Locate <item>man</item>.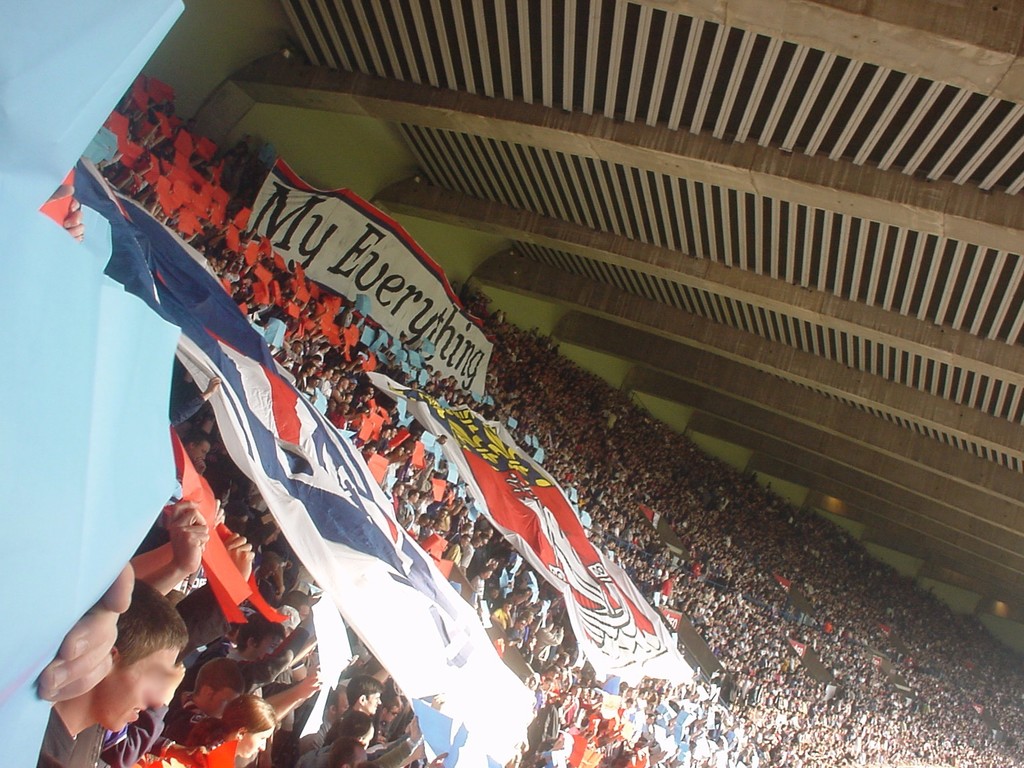
Bounding box: [x1=232, y1=132, x2=254, y2=159].
